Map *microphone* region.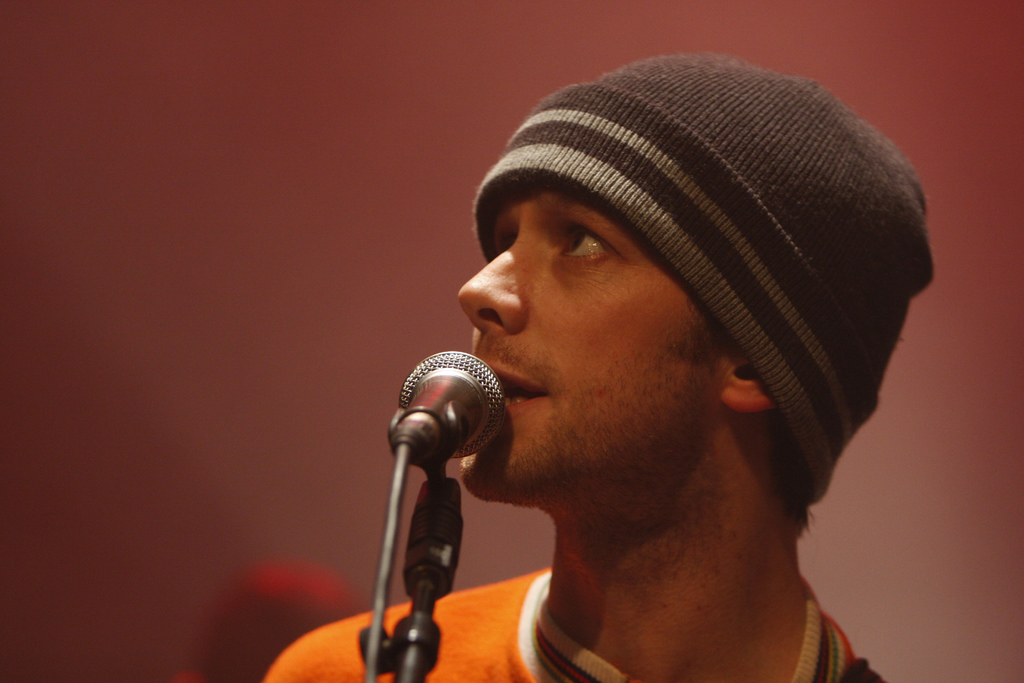
Mapped to box(388, 348, 509, 463).
